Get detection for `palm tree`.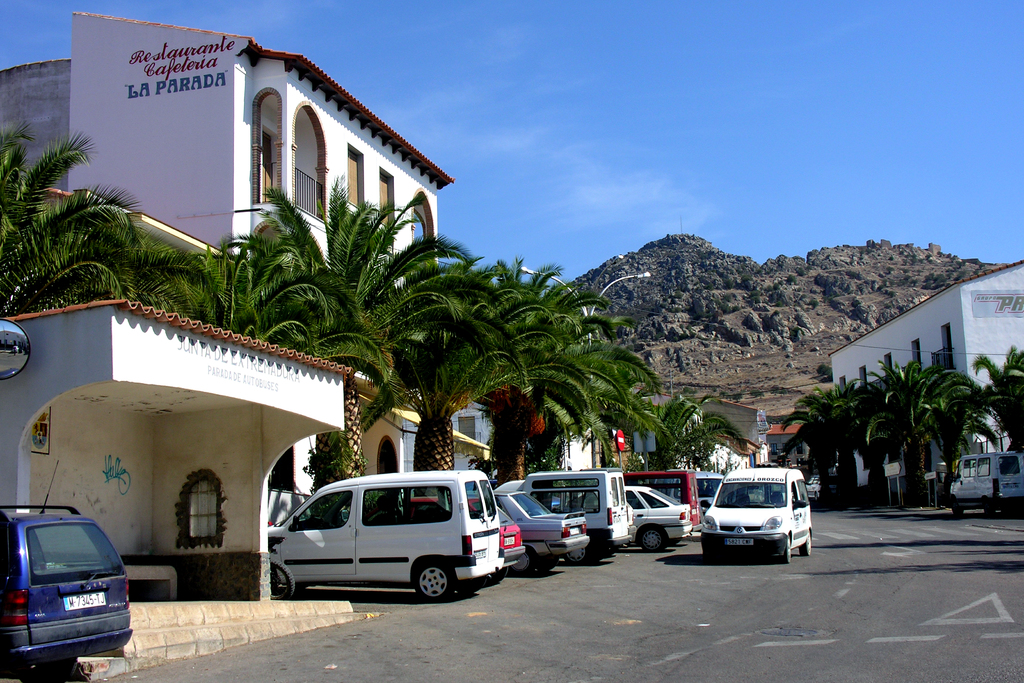
Detection: bbox=(143, 230, 253, 383).
